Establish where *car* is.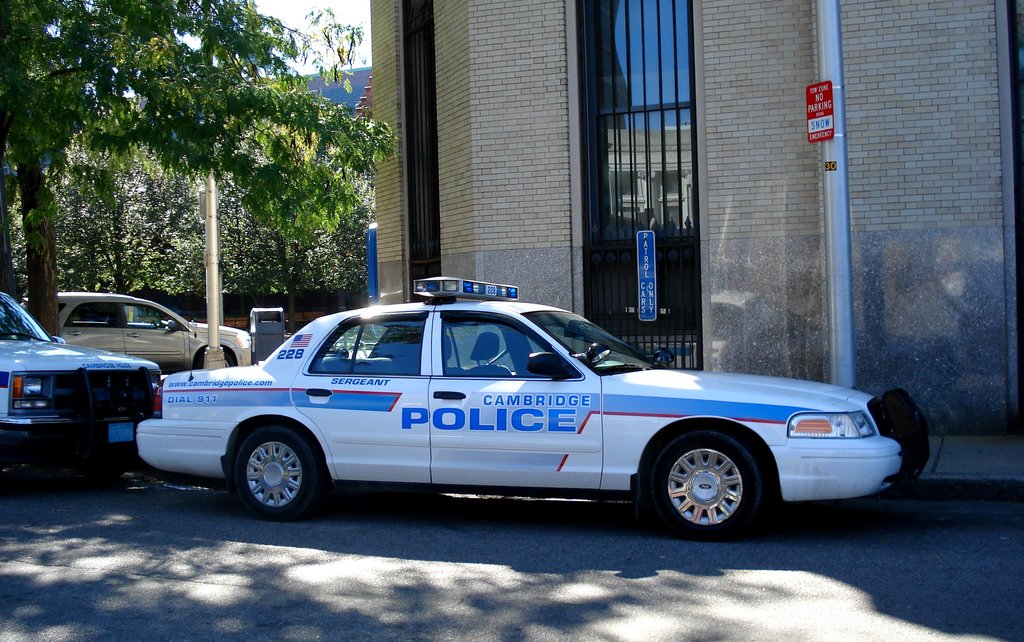
Established at select_region(52, 288, 248, 371).
